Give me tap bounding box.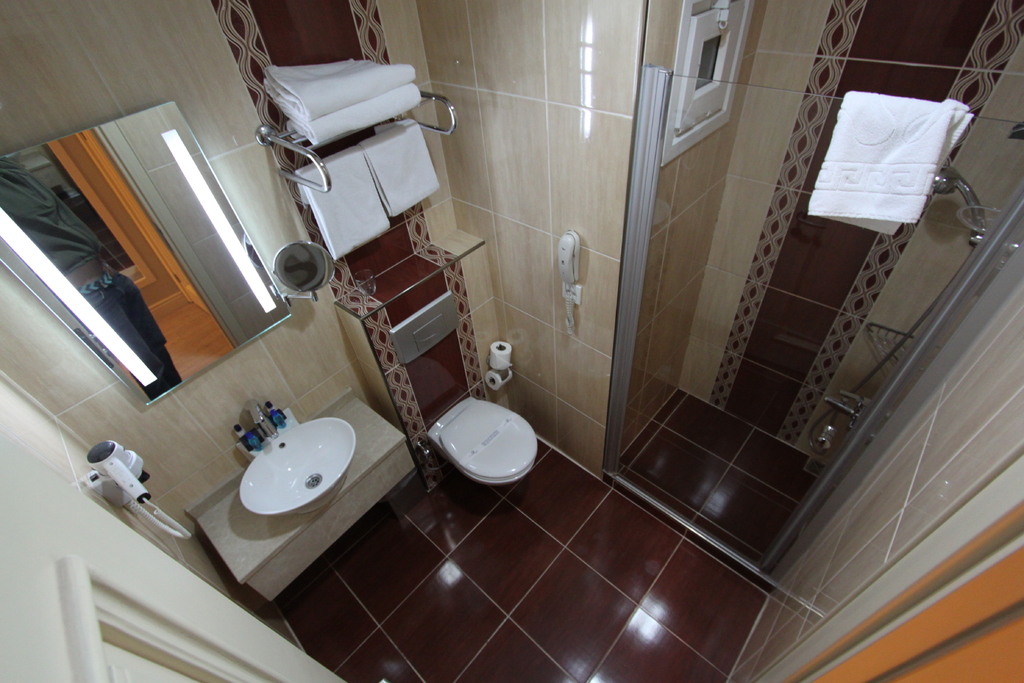
[left=244, top=400, right=277, bottom=443].
